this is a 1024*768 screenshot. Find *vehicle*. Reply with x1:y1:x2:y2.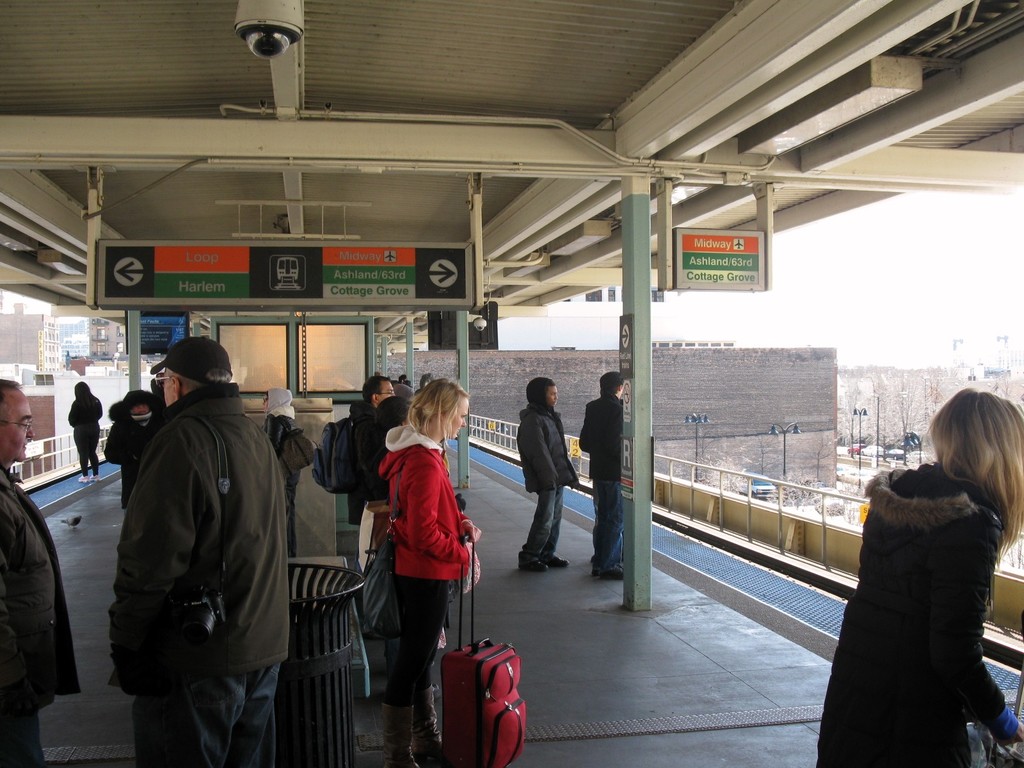
739:470:778:497.
